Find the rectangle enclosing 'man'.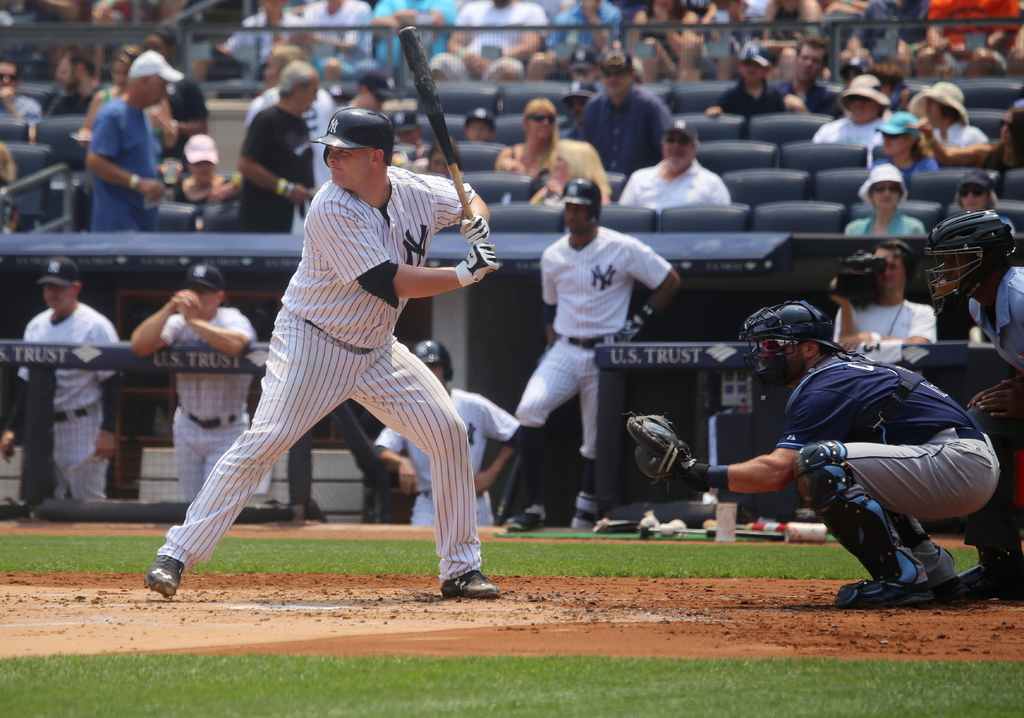
(146,111,501,595).
